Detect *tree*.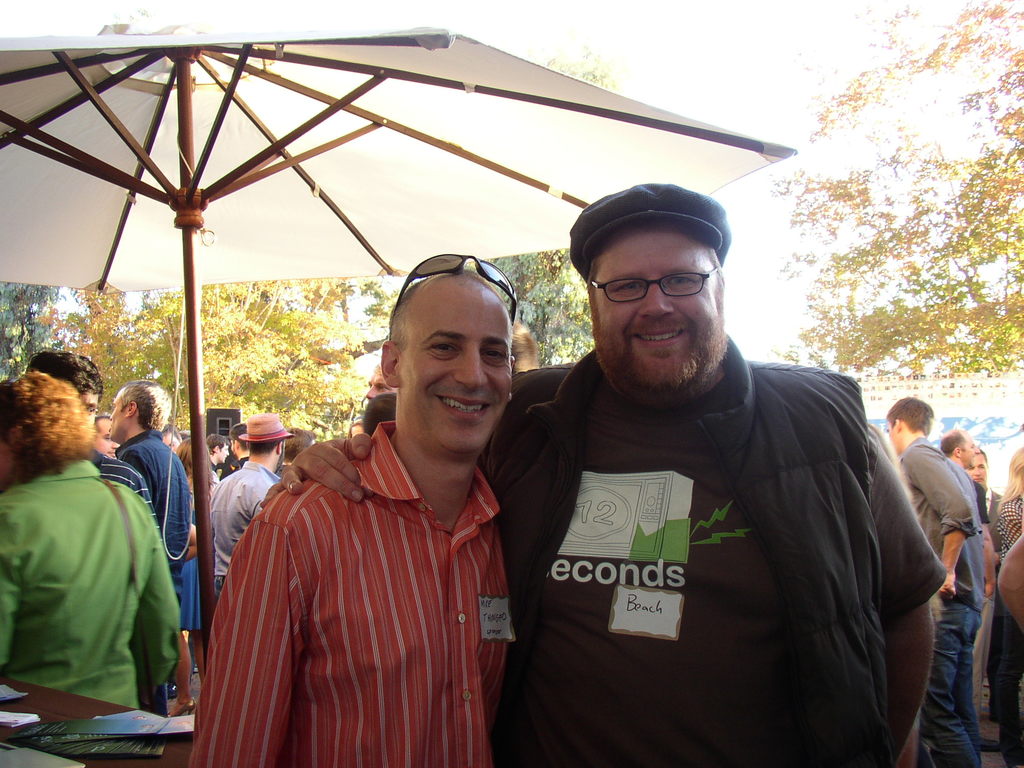
Detected at 313/290/387/406.
